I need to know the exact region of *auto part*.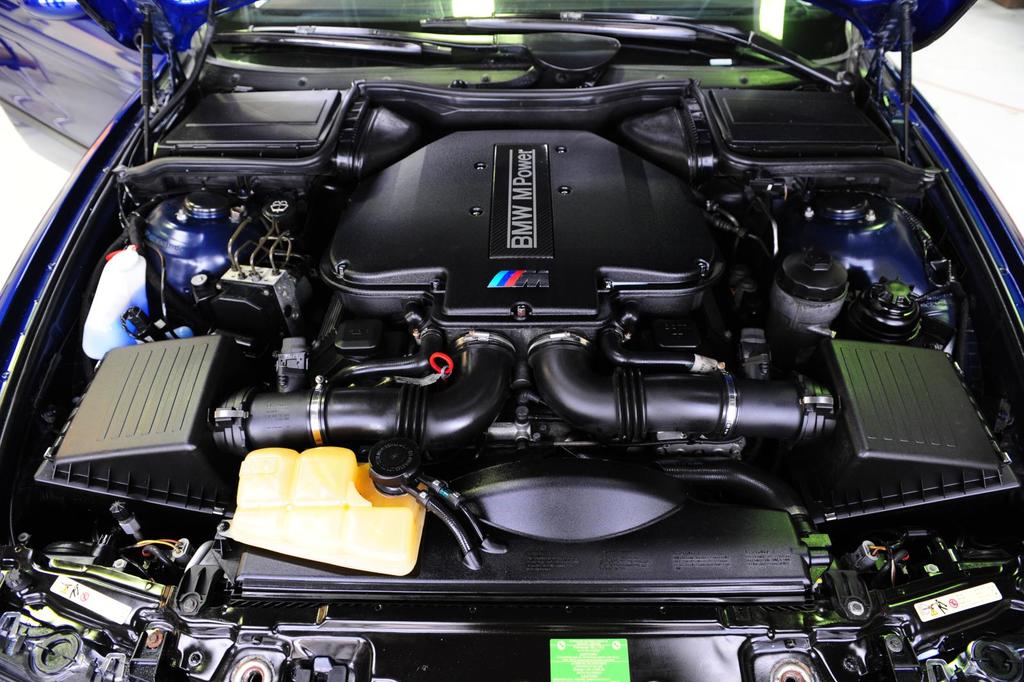
Region: select_region(28, 330, 225, 521).
